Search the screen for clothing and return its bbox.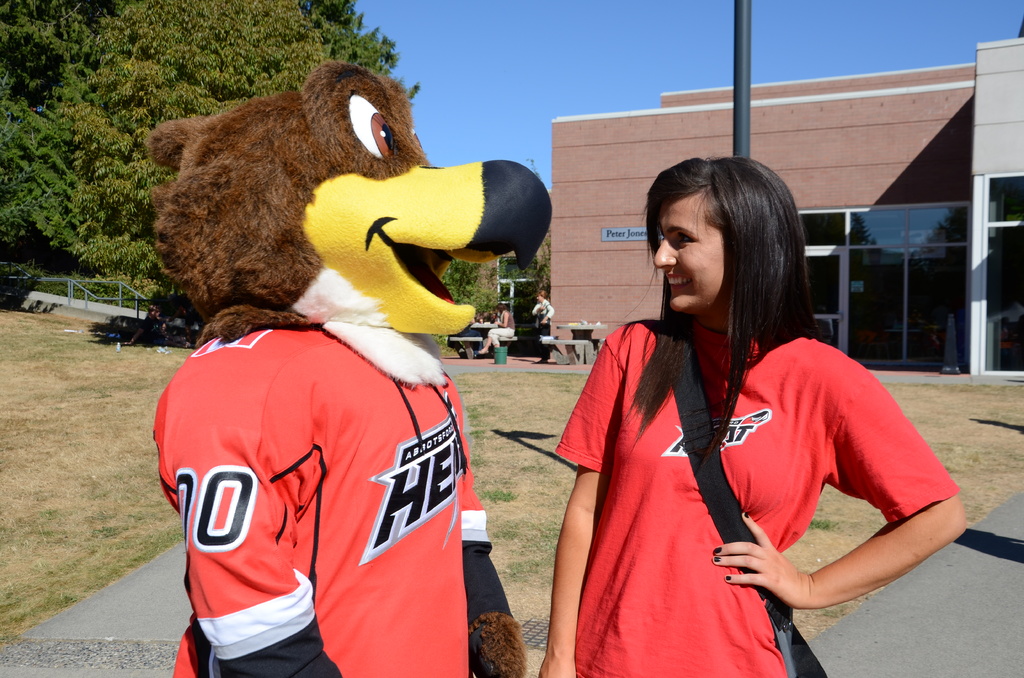
Found: <bbox>148, 327, 510, 677</bbox>.
